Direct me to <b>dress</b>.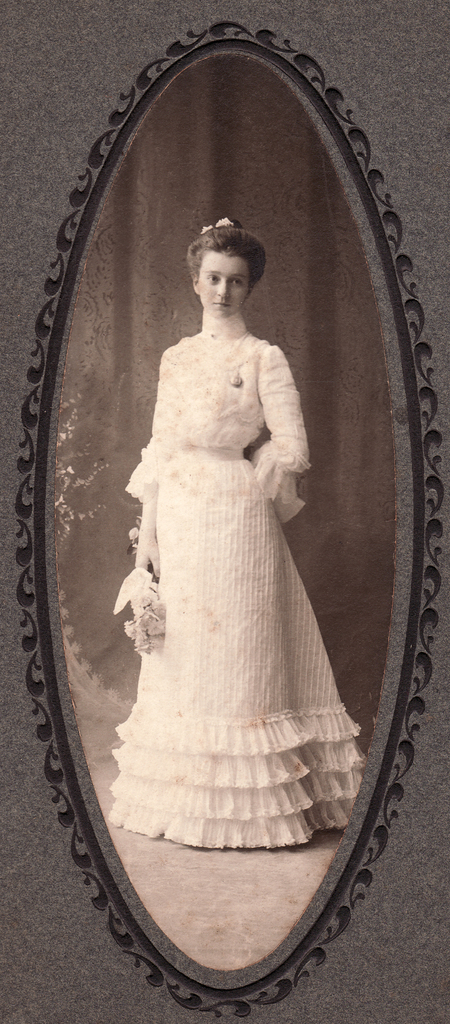
Direction: (left=107, top=333, right=366, bottom=849).
